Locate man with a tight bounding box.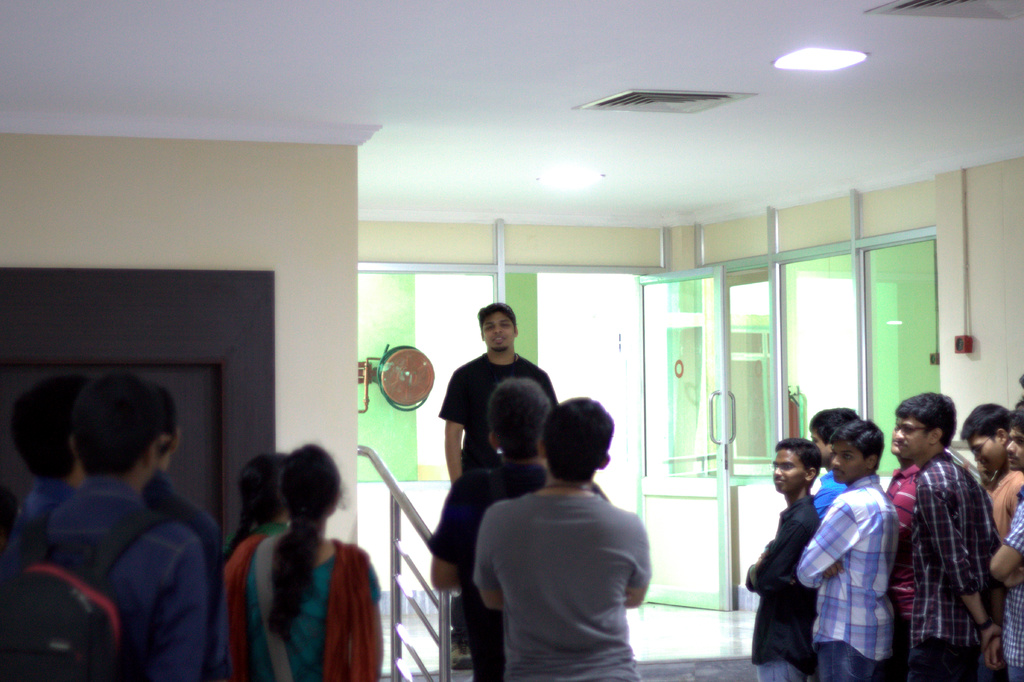
<region>957, 394, 1023, 547</region>.
